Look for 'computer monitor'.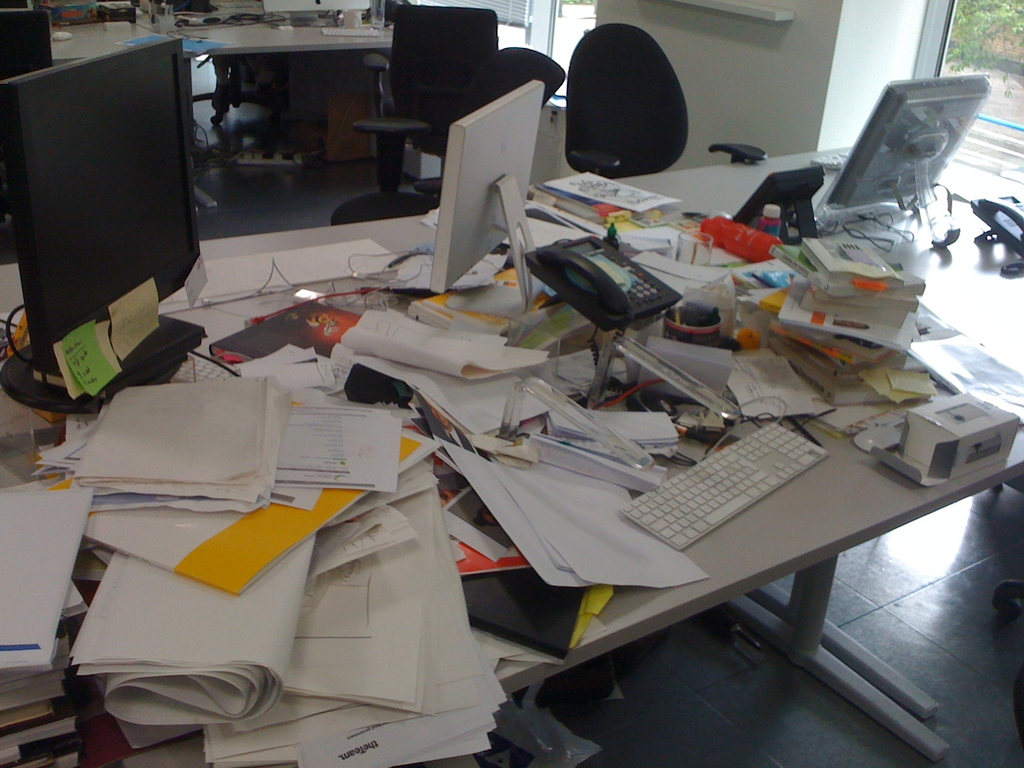
Found: Rect(824, 81, 986, 221).
